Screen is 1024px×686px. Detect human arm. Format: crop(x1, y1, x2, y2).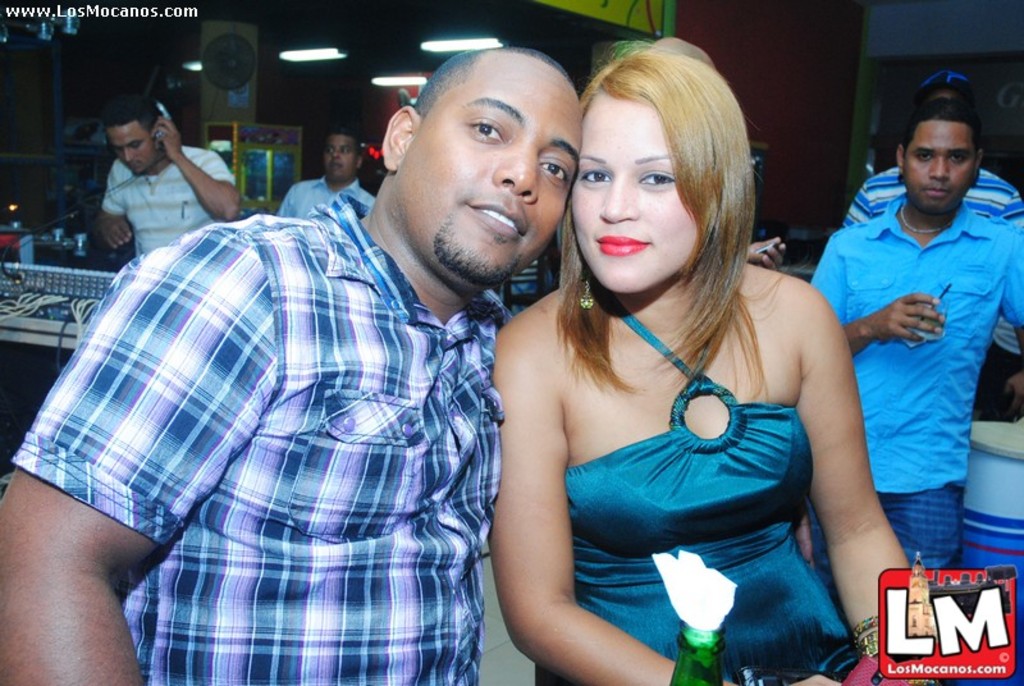
crop(160, 102, 259, 228).
